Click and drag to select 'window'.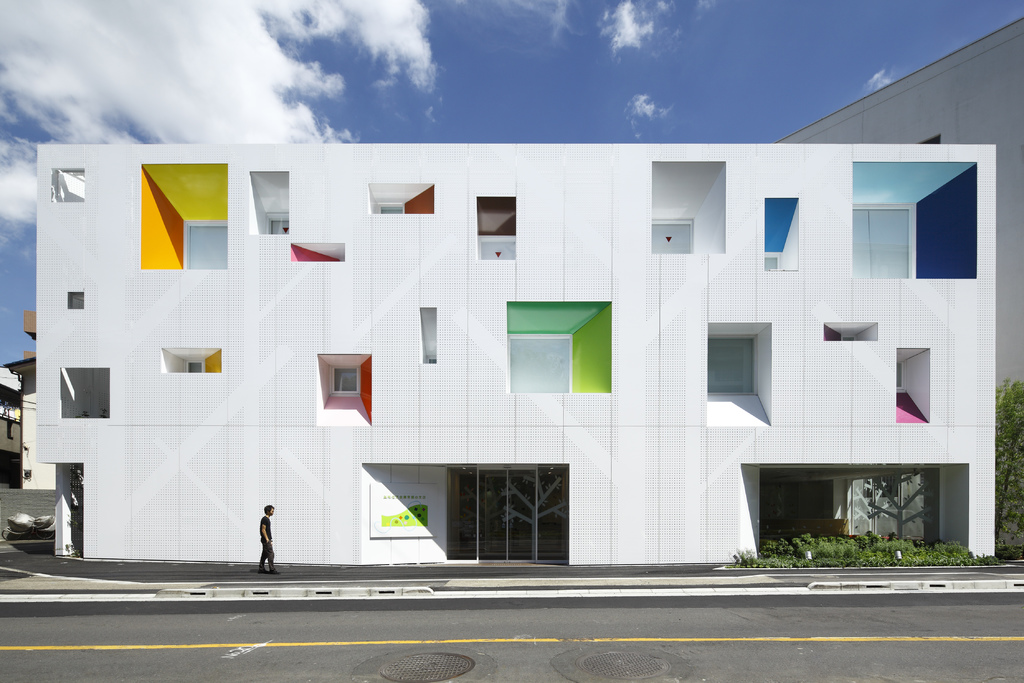
Selection: {"left": 652, "top": 161, "right": 728, "bottom": 255}.
